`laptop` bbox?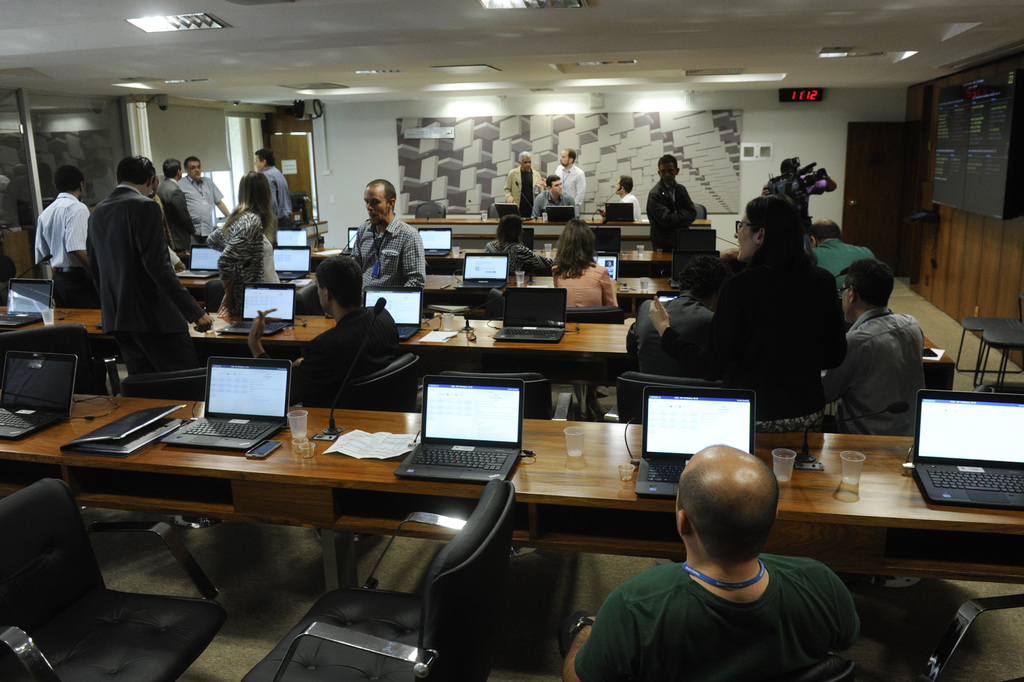
394 375 522 485
